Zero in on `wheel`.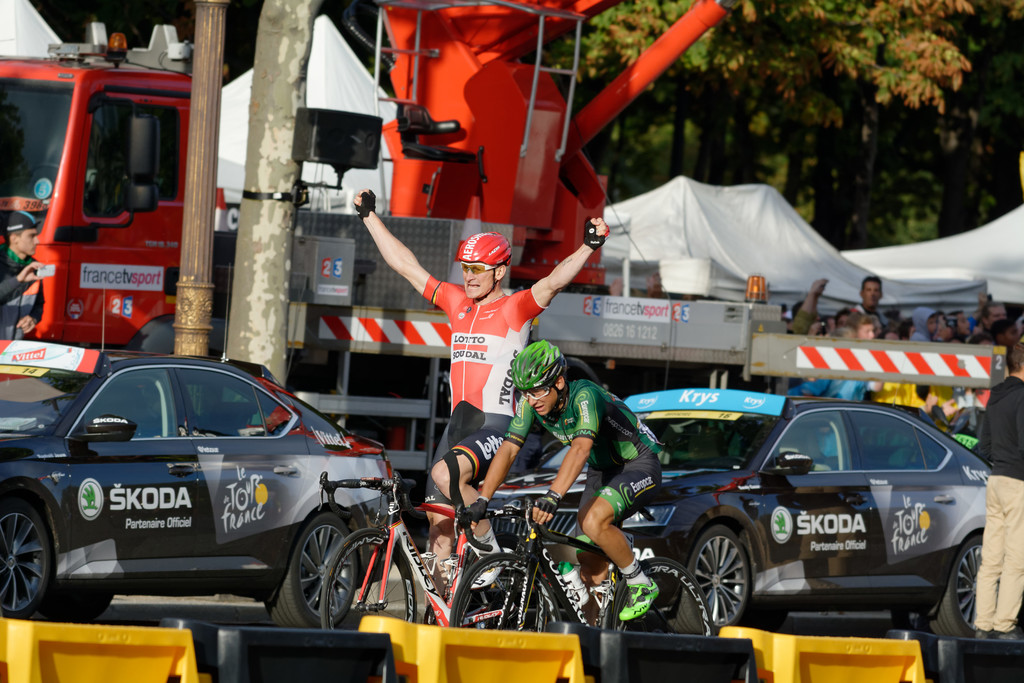
Zeroed in: pyautogui.locateOnScreen(604, 557, 719, 638).
